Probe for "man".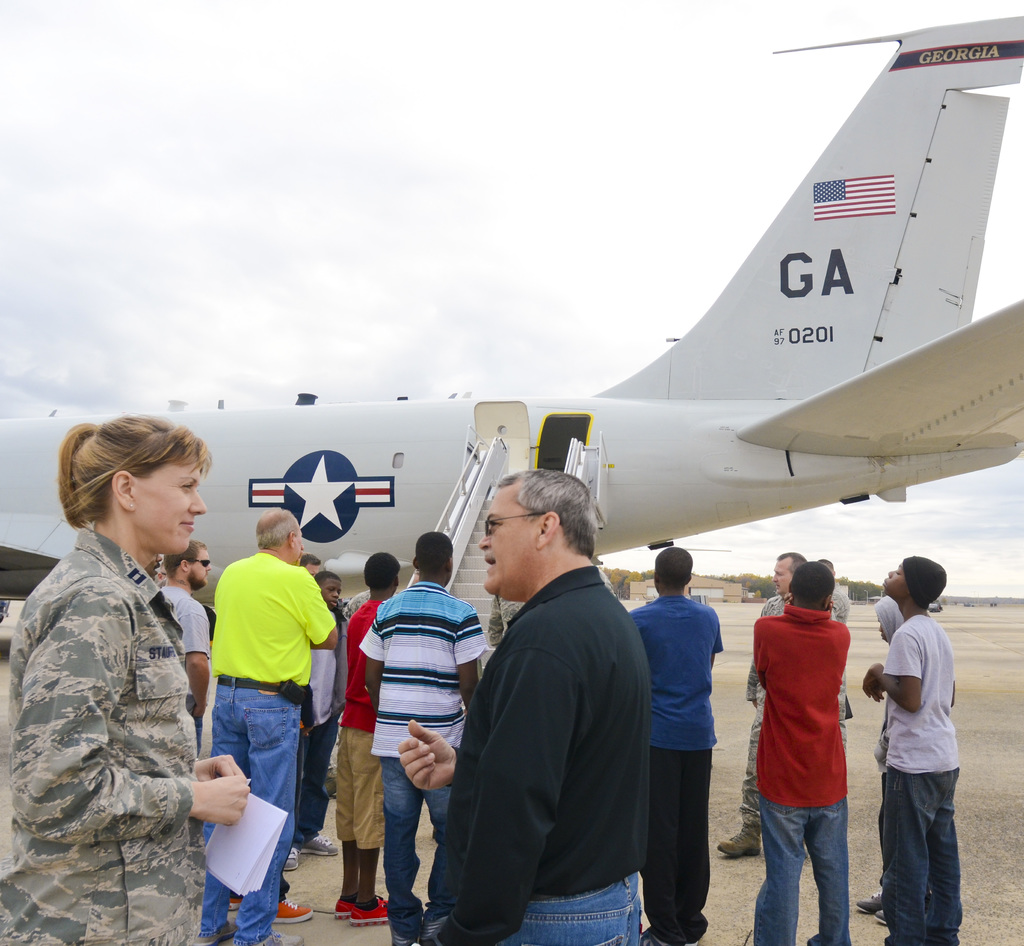
Probe result: l=748, t=561, r=857, b=945.
